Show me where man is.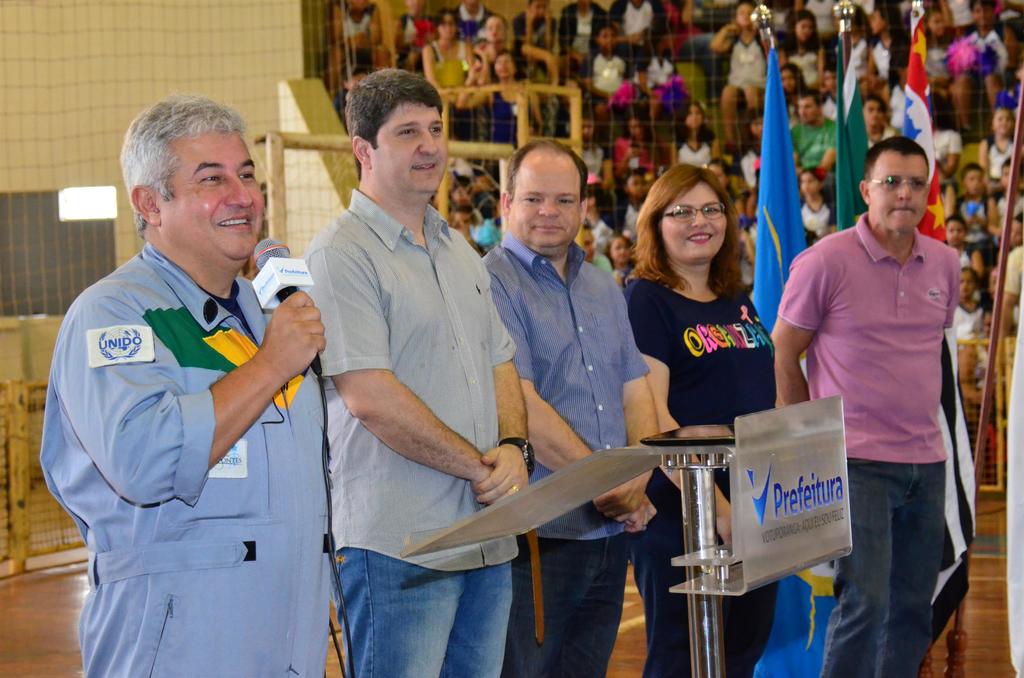
man is at box(40, 81, 355, 656).
